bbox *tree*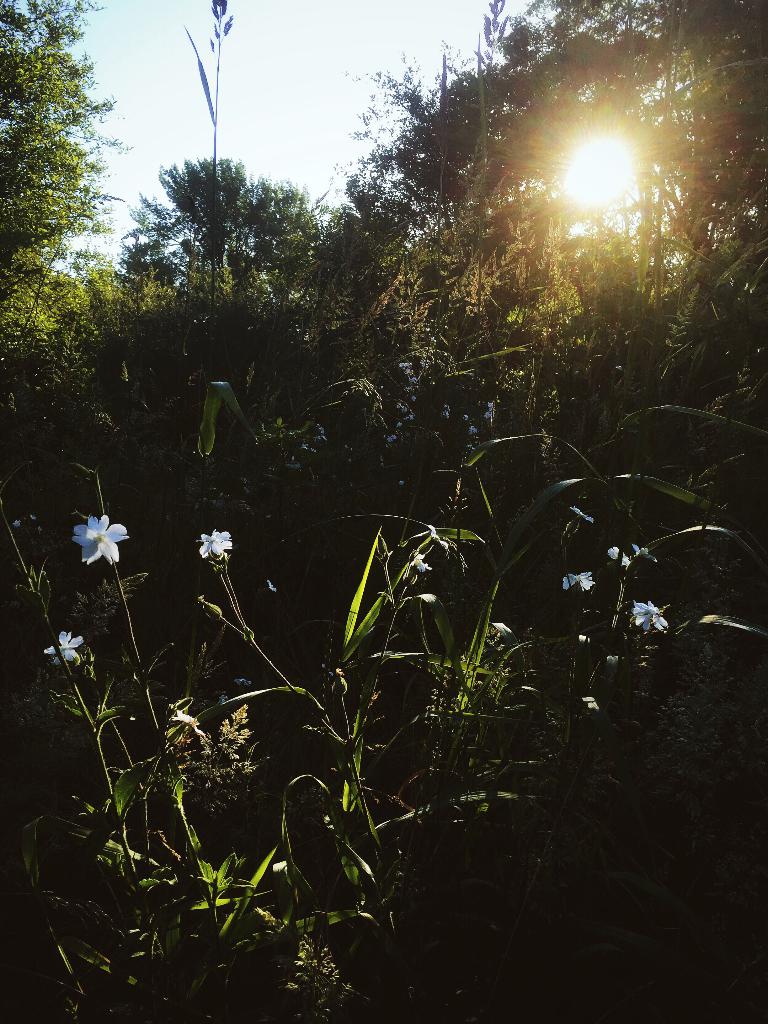
x1=4 y1=24 x2=121 y2=312
